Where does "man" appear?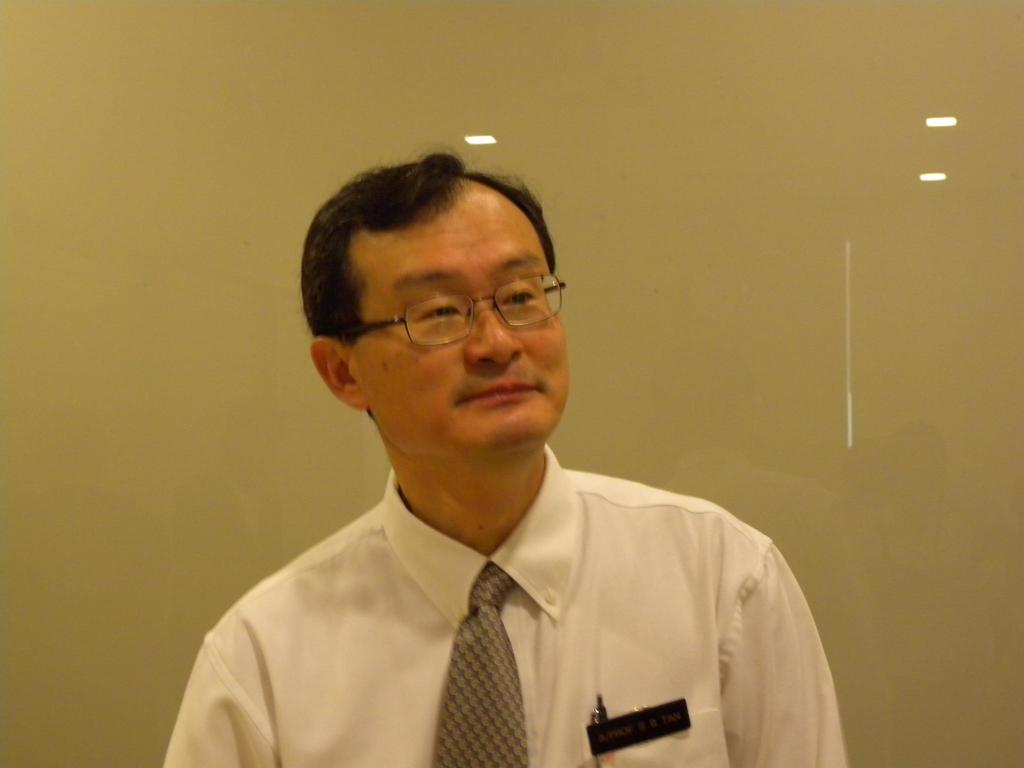
Appears at [149,132,867,761].
